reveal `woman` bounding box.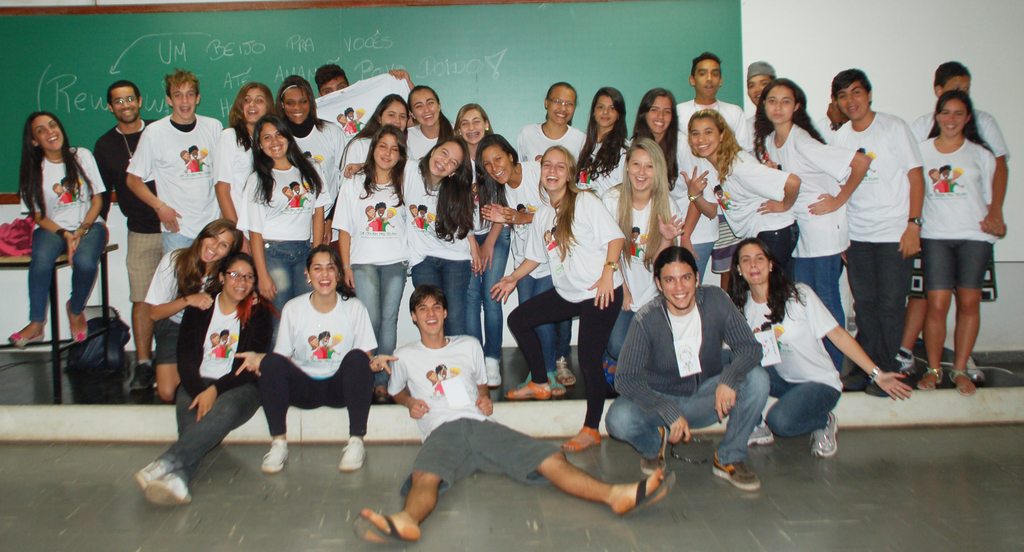
Revealed: x1=578, y1=80, x2=628, y2=218.
